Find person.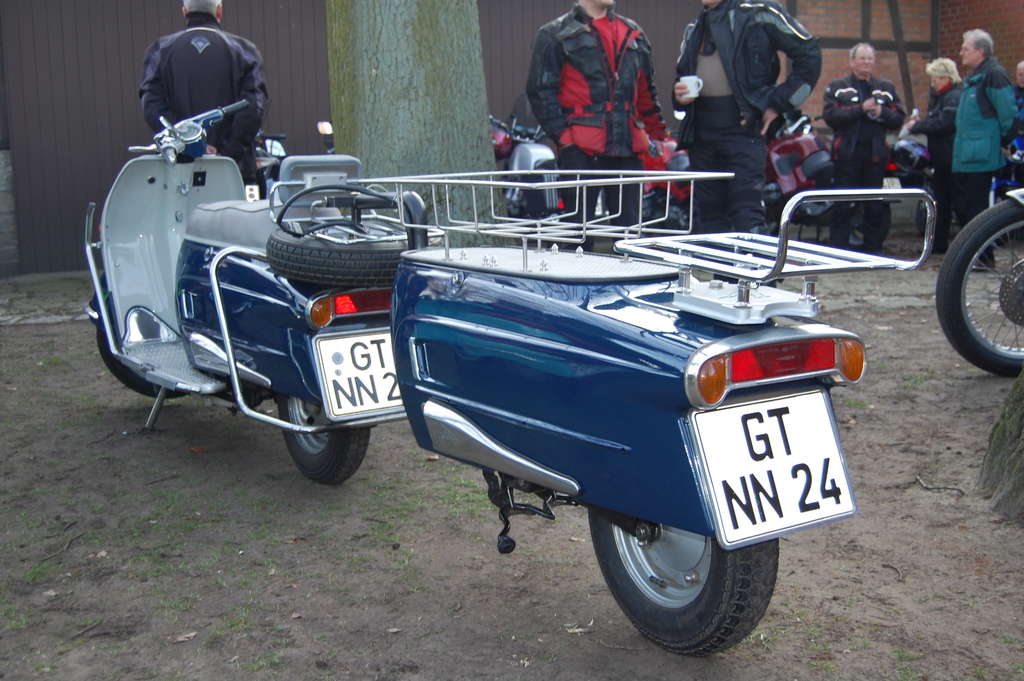
BBox(135, 0, 268, 198).
